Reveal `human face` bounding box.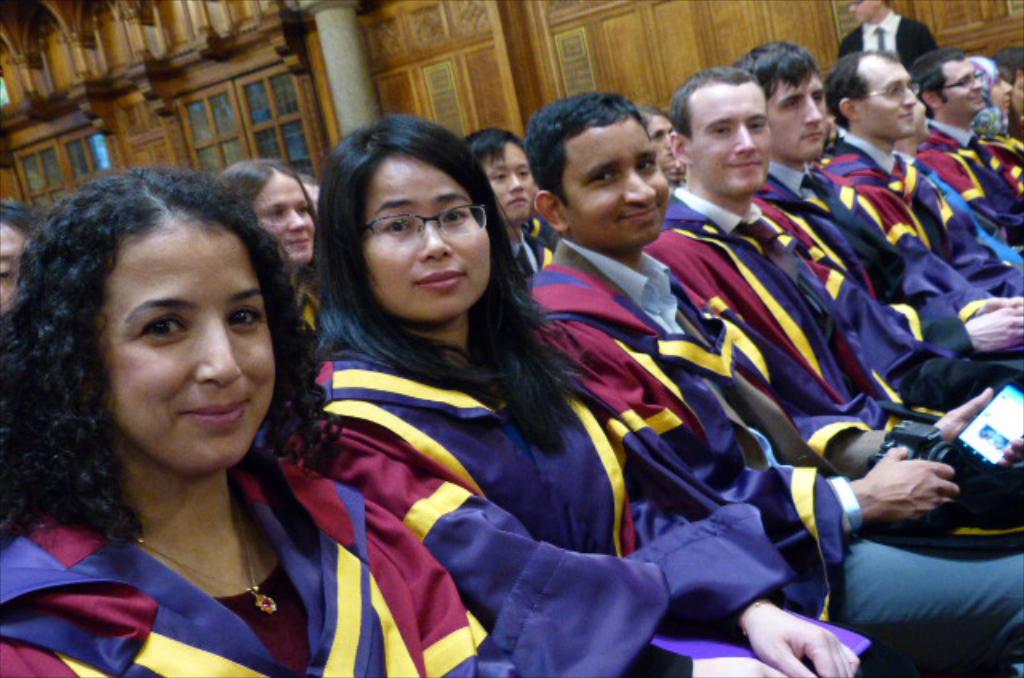
Revealed: (688, 82, 773, 195).
